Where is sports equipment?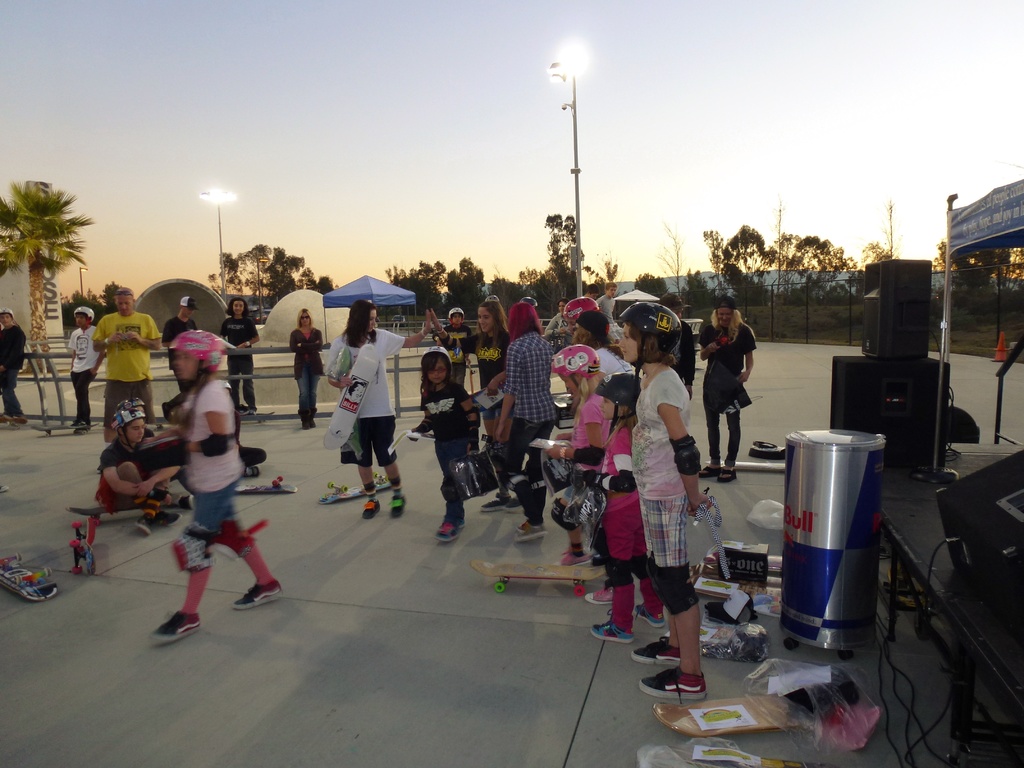
{"left": 109, "top": 392, "right": 147, "bottom": 435}.
